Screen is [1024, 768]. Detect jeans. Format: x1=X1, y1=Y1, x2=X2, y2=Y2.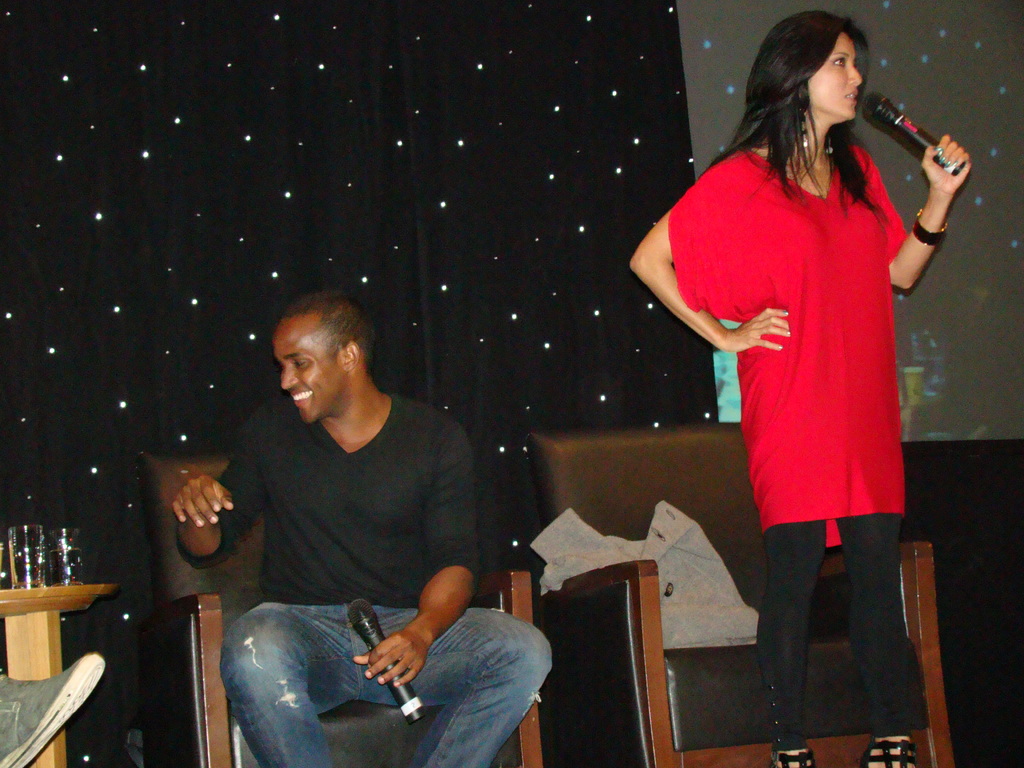
x1=202, y1=601, x2=505, y2=763.
